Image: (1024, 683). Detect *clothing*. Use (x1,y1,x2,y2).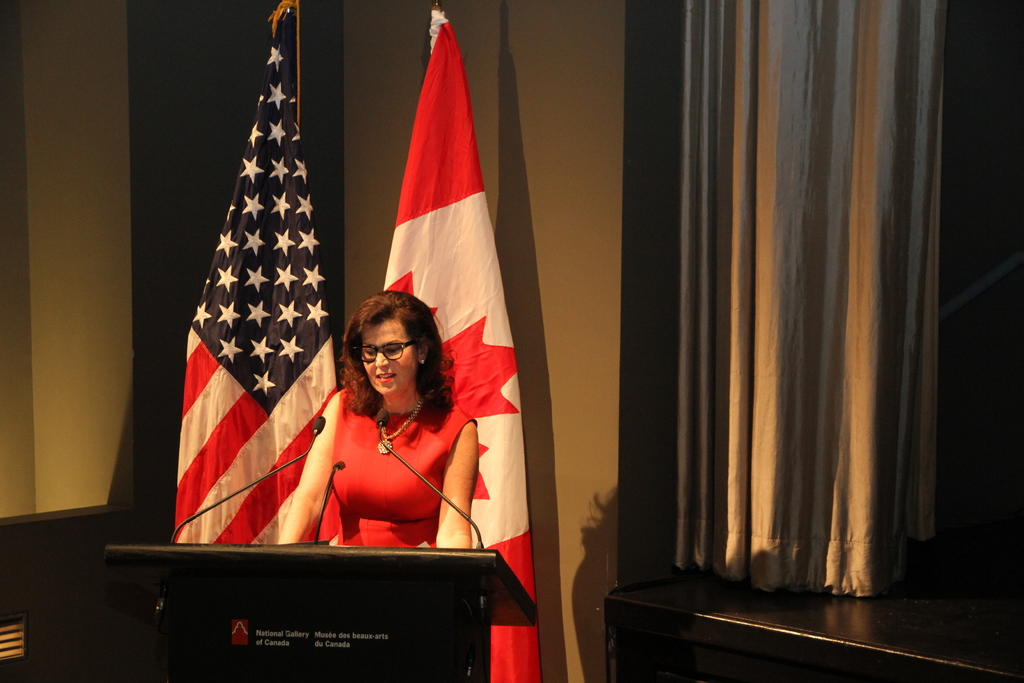
(329,386,476,548).
